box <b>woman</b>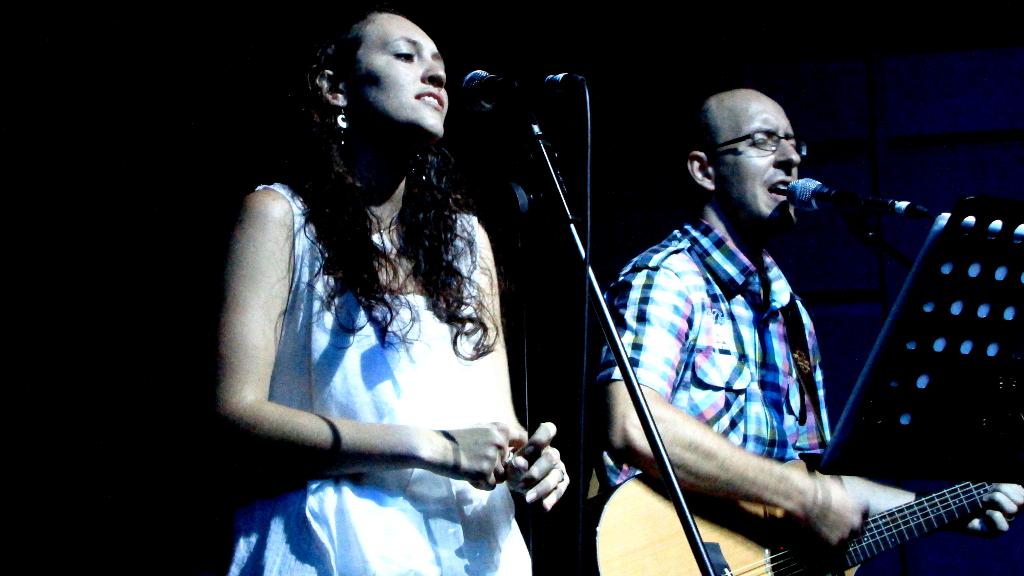
x1=202 y1=0 x2=566 y2=575
